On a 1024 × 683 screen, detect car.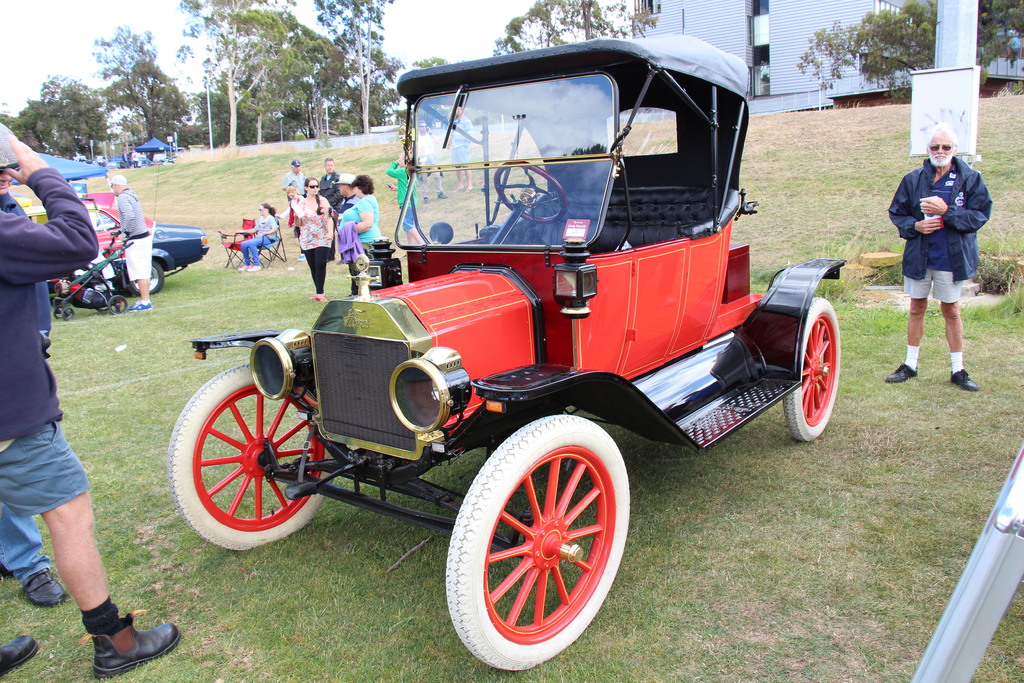
box=[168, 35, 849, 671].
